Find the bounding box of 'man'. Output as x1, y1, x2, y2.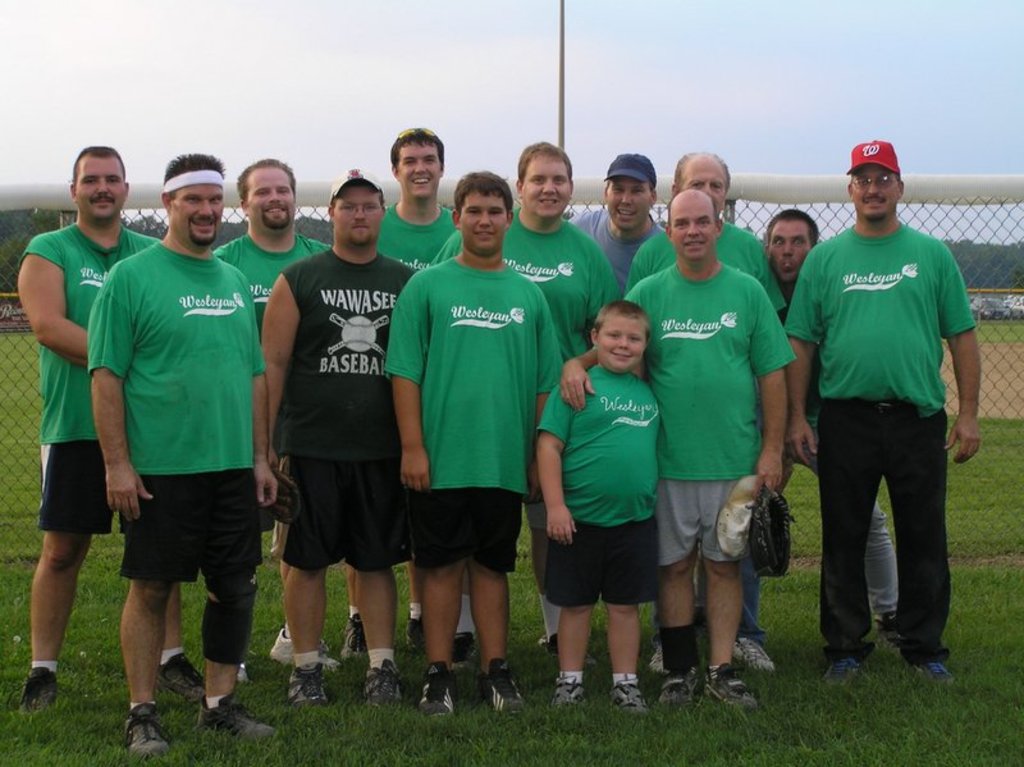
370, 124, 471, 296.
